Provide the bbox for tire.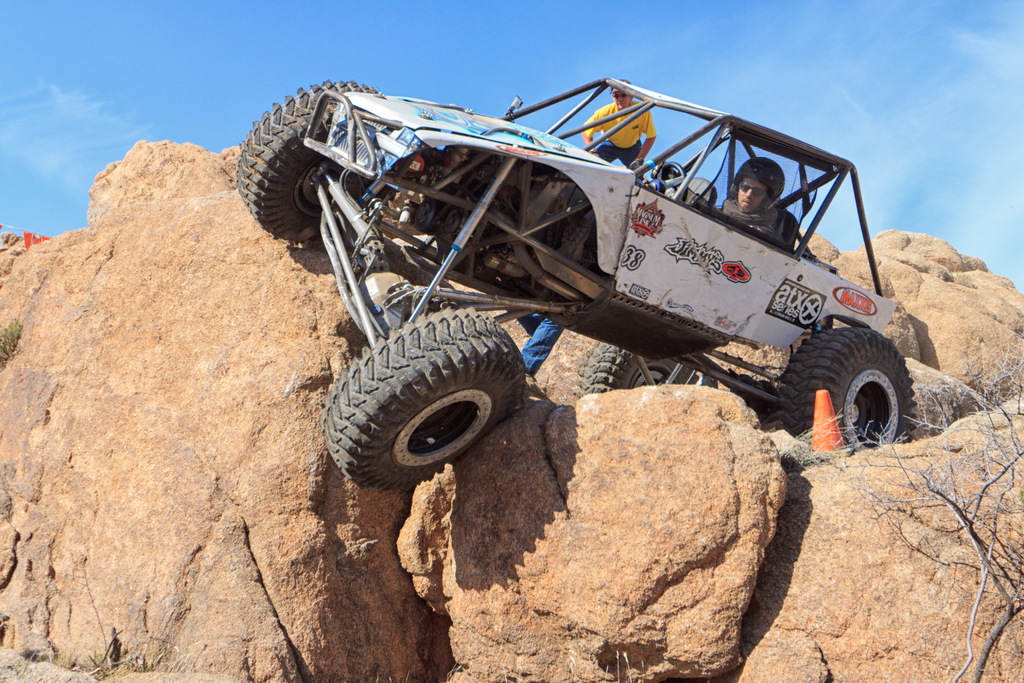
bbox(235, 81, 385, 244).
